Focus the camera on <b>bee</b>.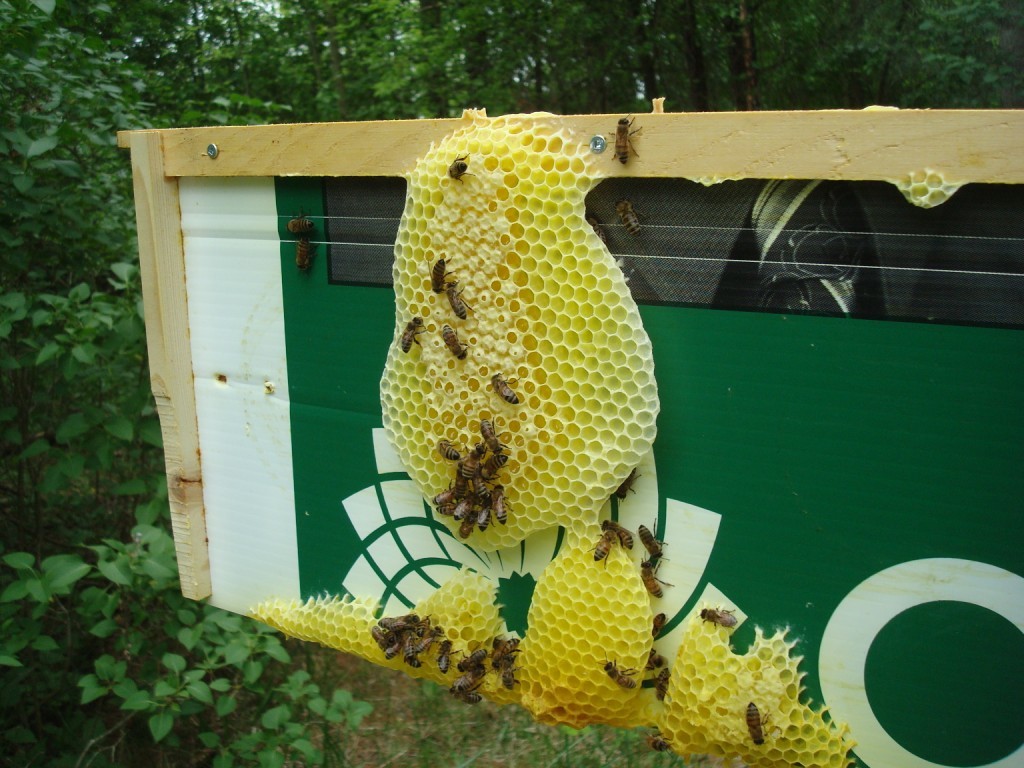
Focus region: 450:152:472:186.
